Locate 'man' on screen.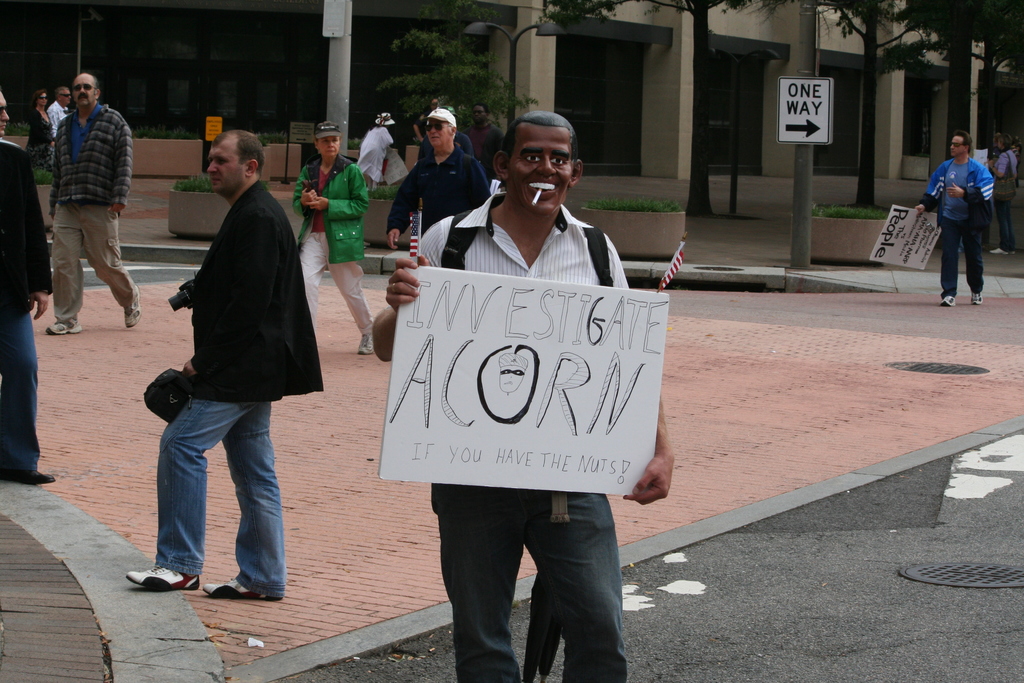
On screen at rect(136, 137, 320, 610).
